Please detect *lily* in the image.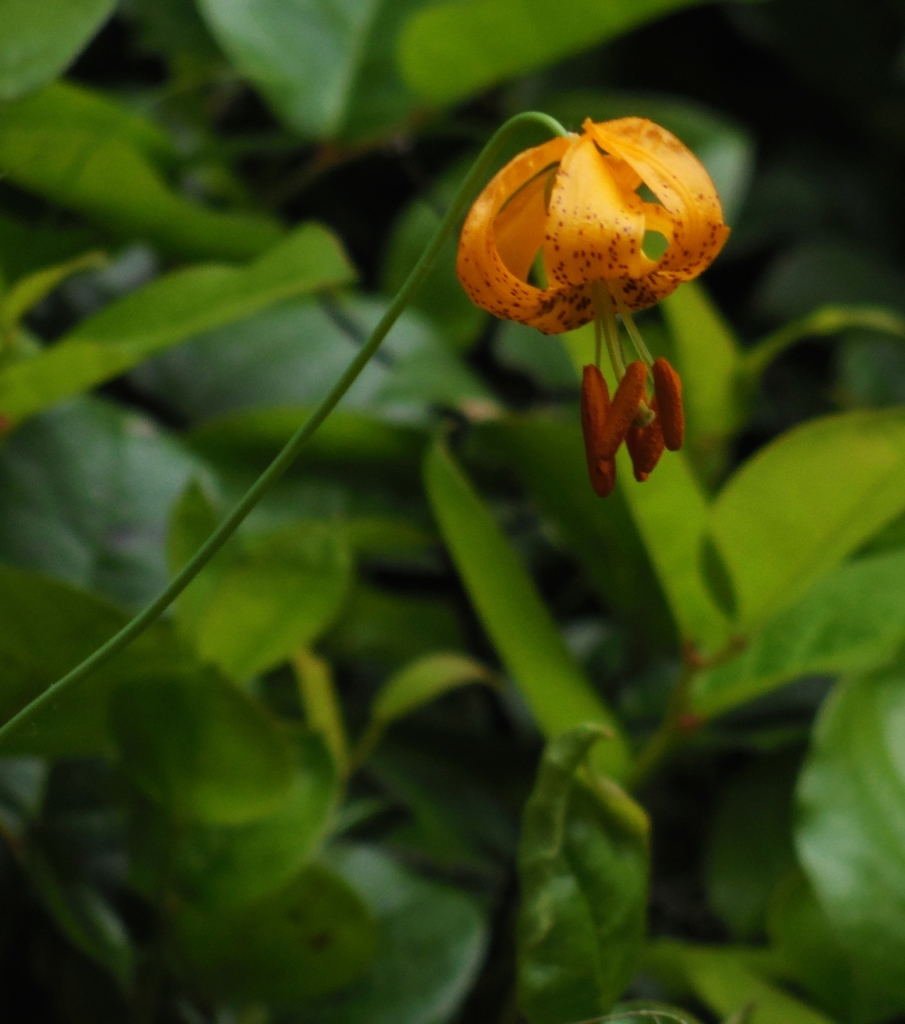
452, 118, 731, 505.
